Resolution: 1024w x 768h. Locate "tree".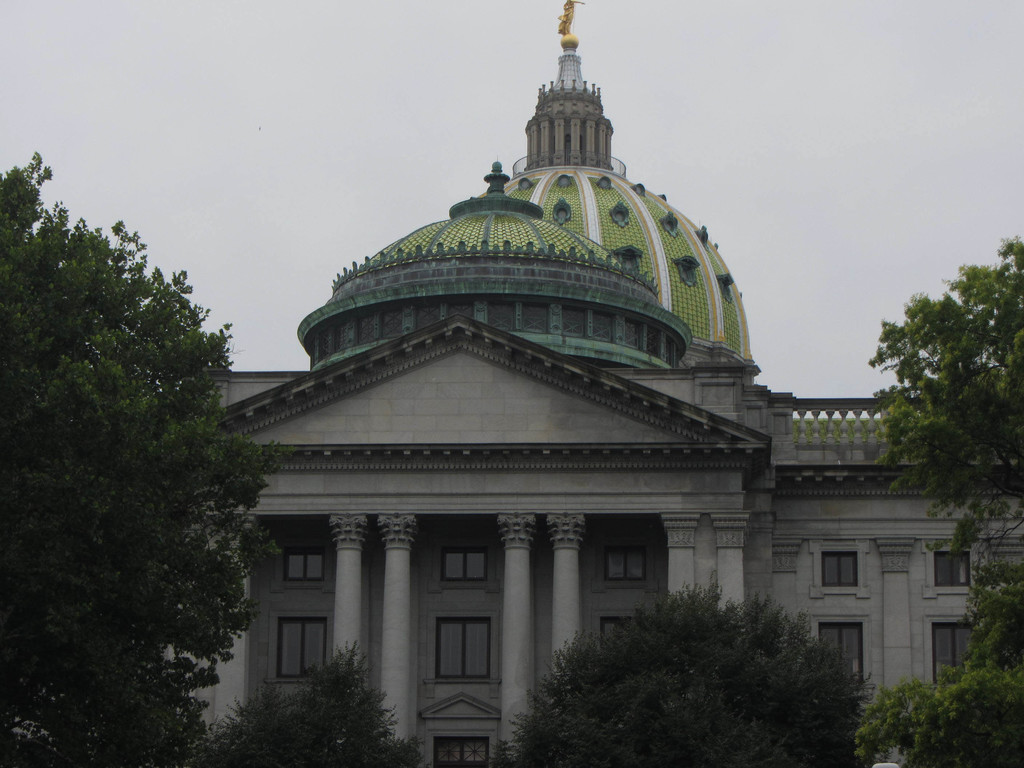
x1=849, y1=233, x2=1023, y2=767.
